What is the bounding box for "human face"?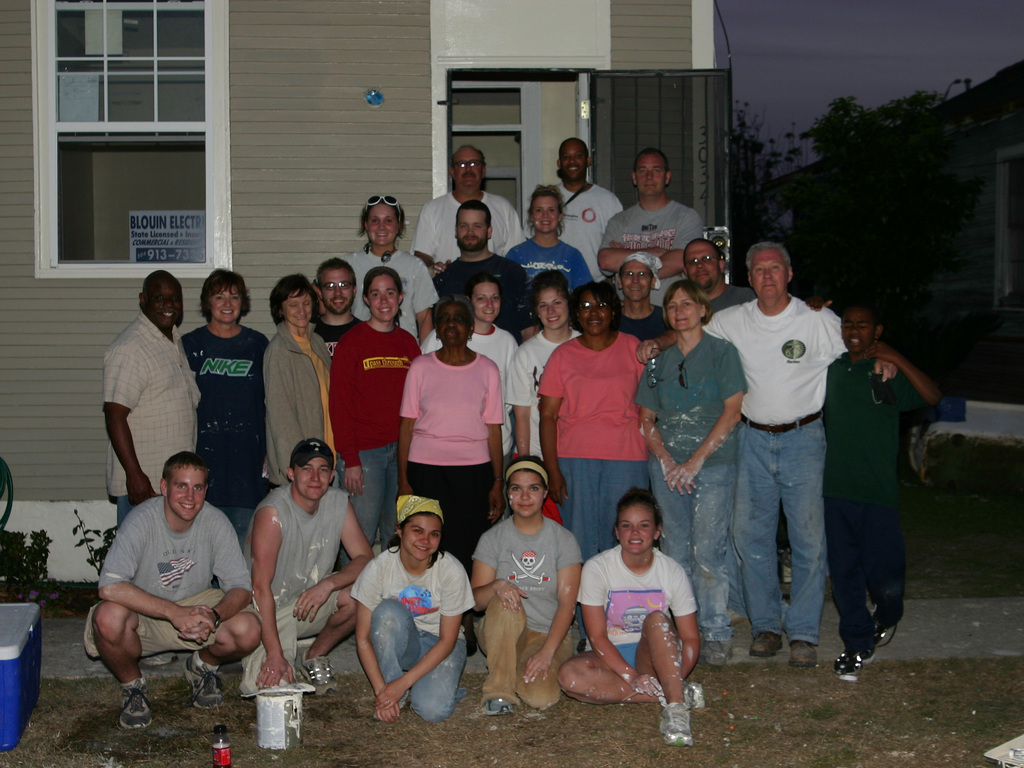
select_region(436, 304, 468, 345).
